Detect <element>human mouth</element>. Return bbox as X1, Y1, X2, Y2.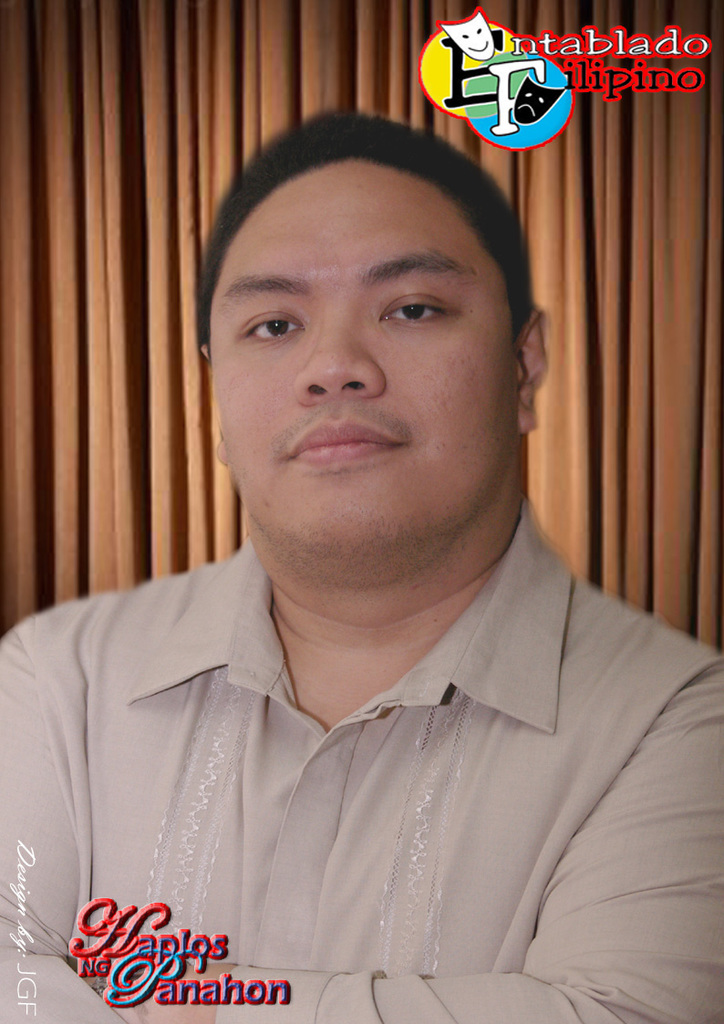
272, 410, 404, 477.
